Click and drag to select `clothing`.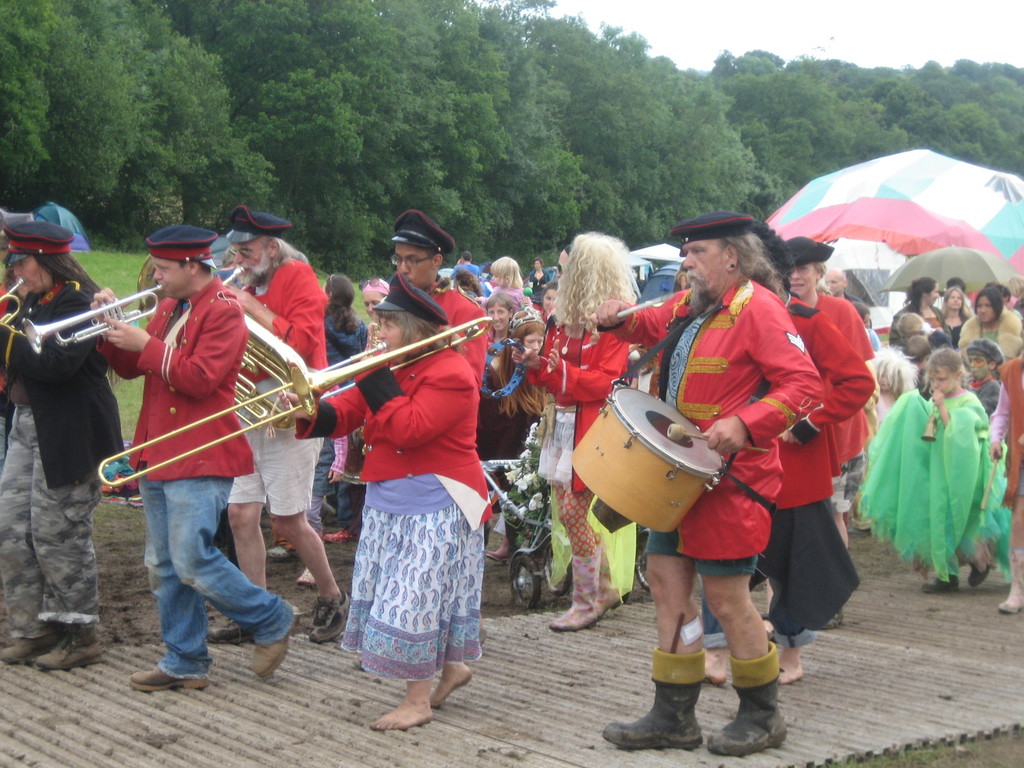
Selection: locate(596, 284, 823, 574).
